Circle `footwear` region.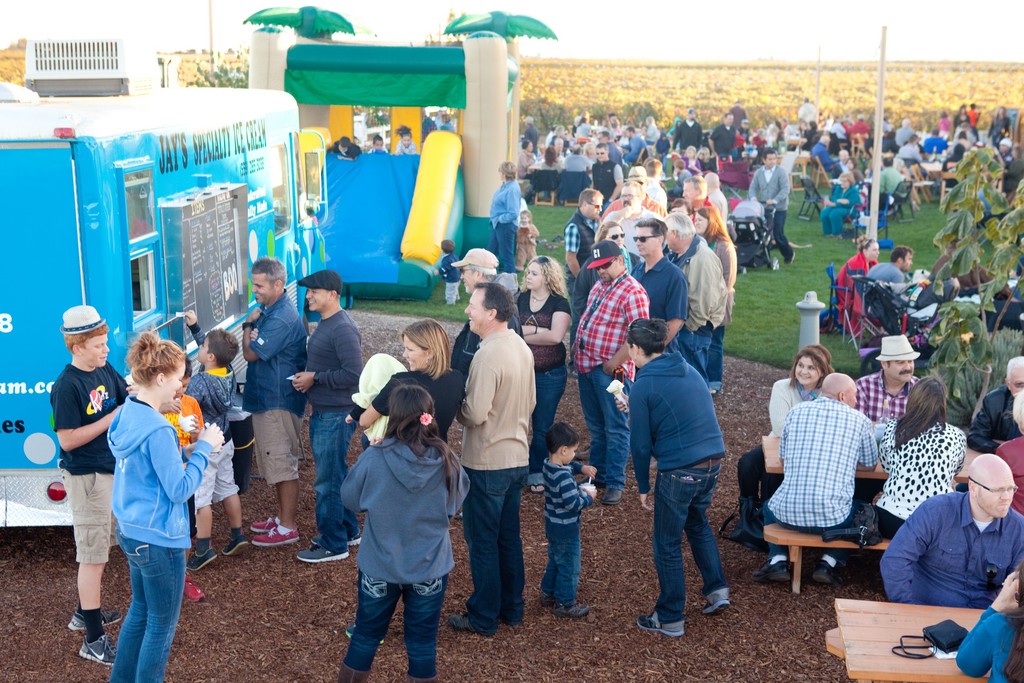
Region: l=696, t=588, r=735, b=616.
